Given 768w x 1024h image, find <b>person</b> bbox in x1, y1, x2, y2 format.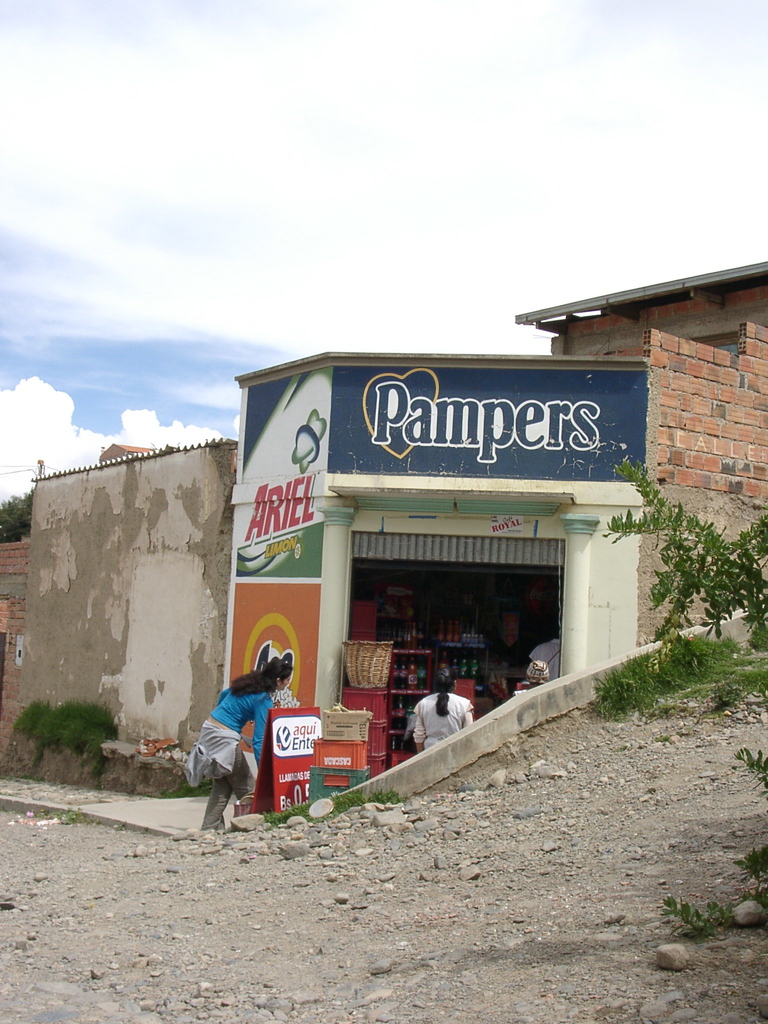
535, 615, 567, 682.
